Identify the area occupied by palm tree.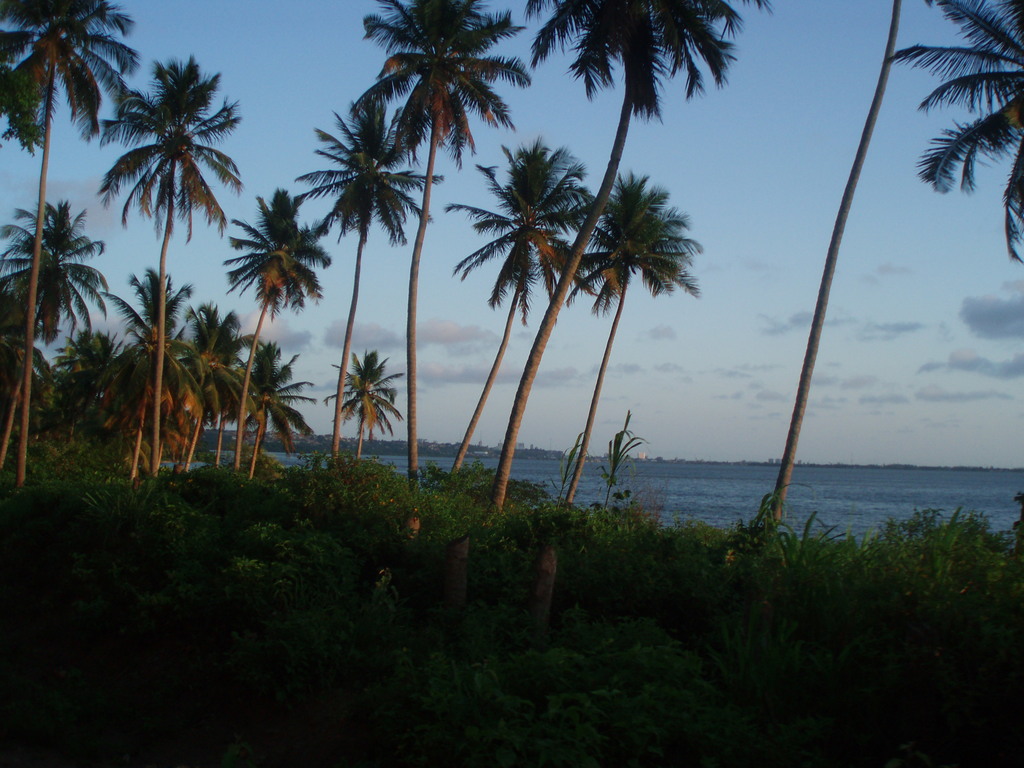
Area: x1=565 y1=170 x2=693 y2=514.
